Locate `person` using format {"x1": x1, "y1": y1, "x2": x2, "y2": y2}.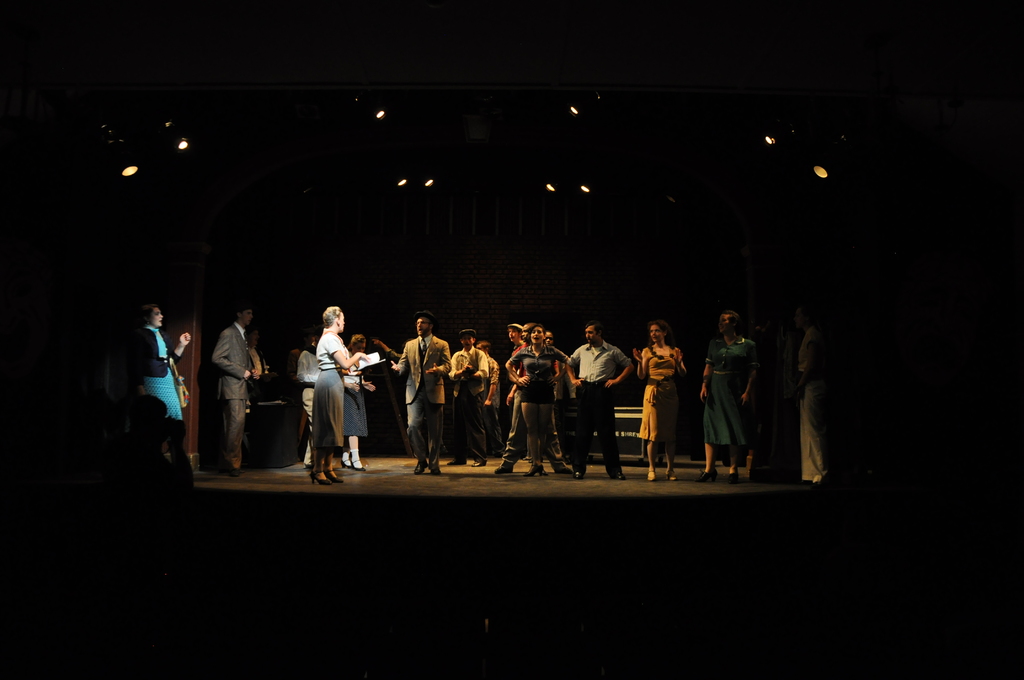
{"x1": 204, "y1": 305, "x2": 259, "y2": 458}.
